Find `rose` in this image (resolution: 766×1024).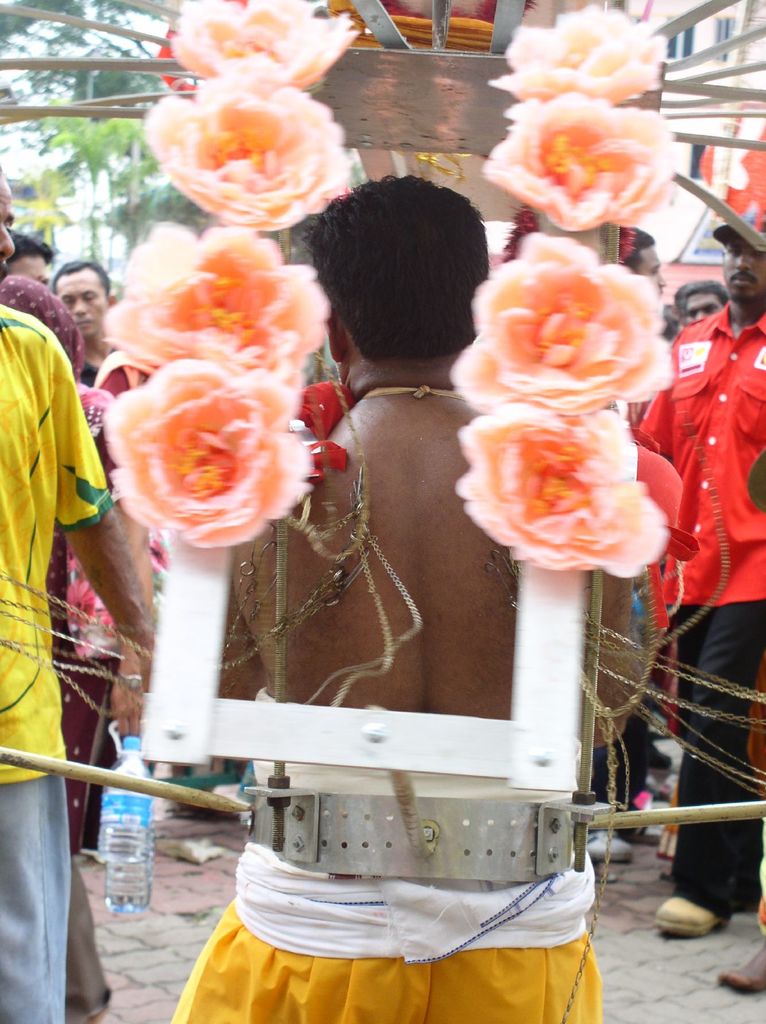
(165, 0, 359, 83).
